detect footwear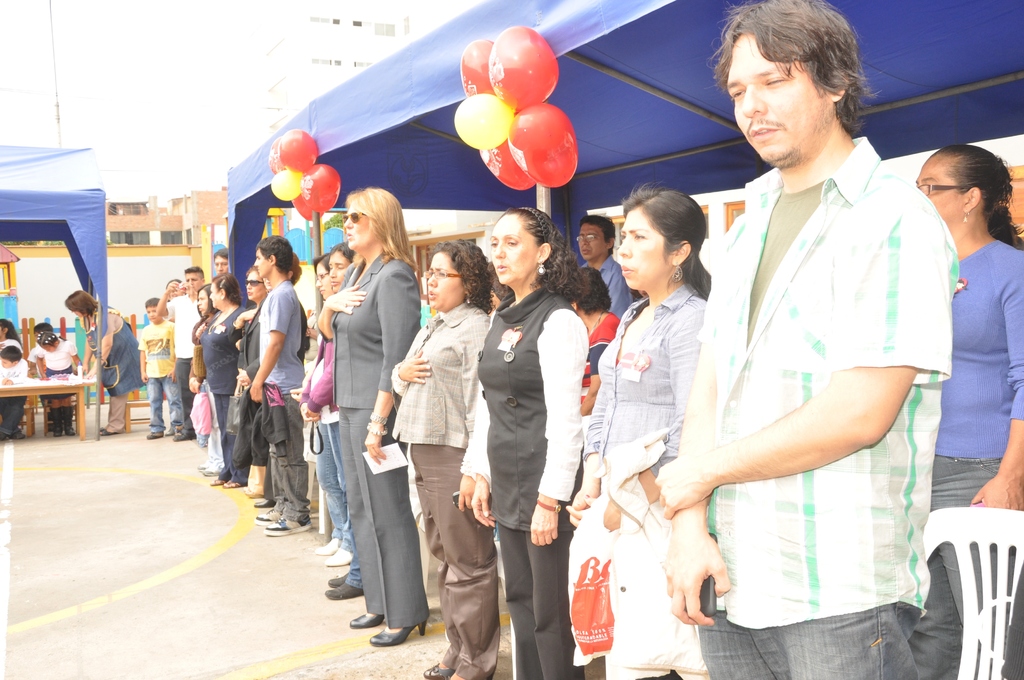
264 518 312 535
